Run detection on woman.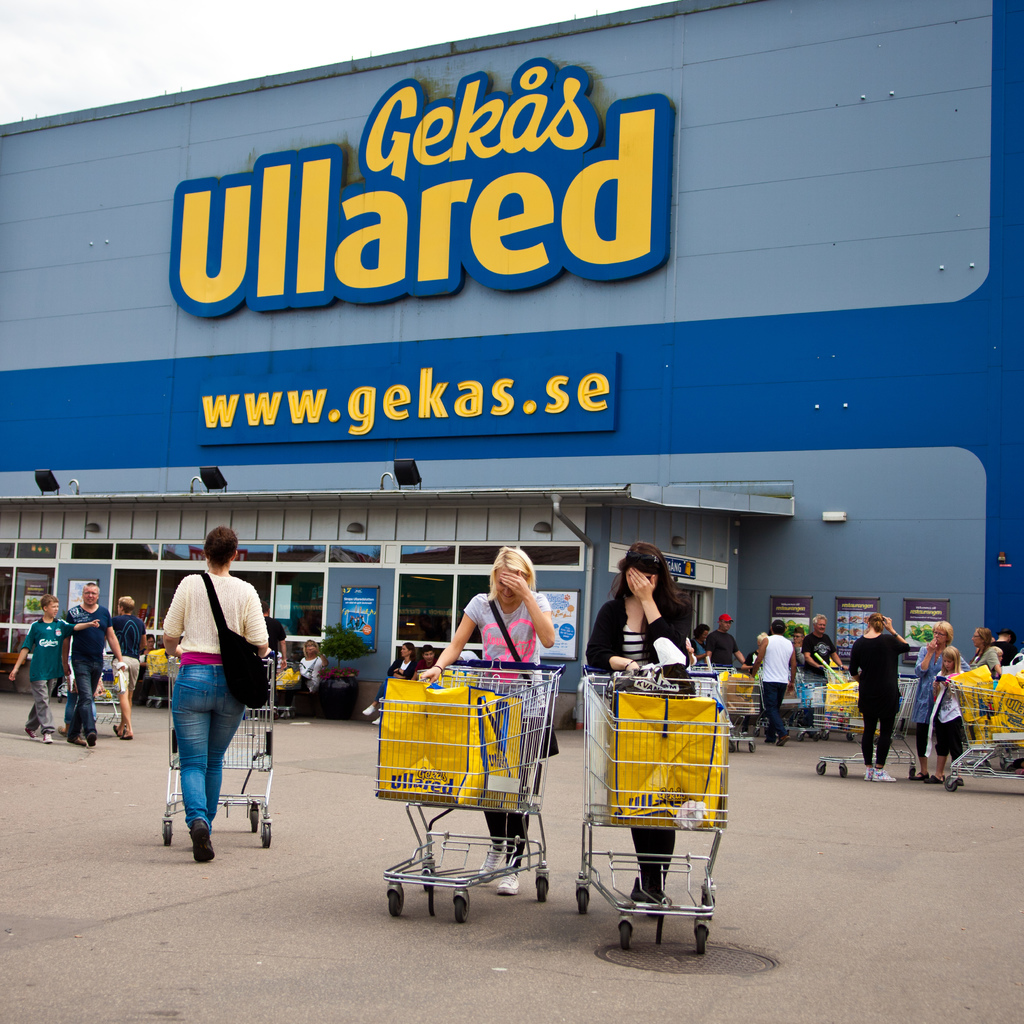
Result: bbox=(148, 527, 277, 874).
